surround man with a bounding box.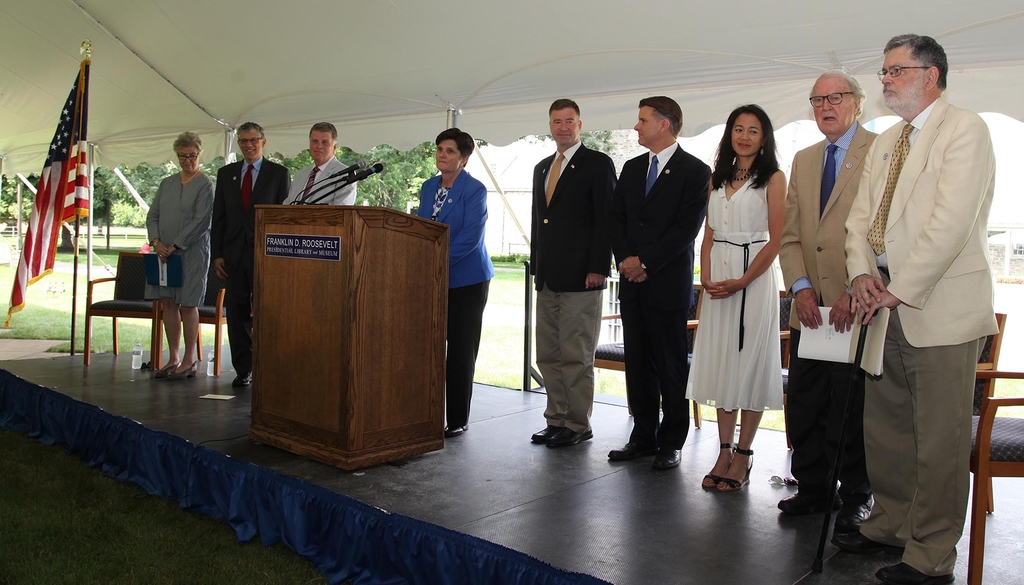
bbox(844, 33, 1007, 584).
